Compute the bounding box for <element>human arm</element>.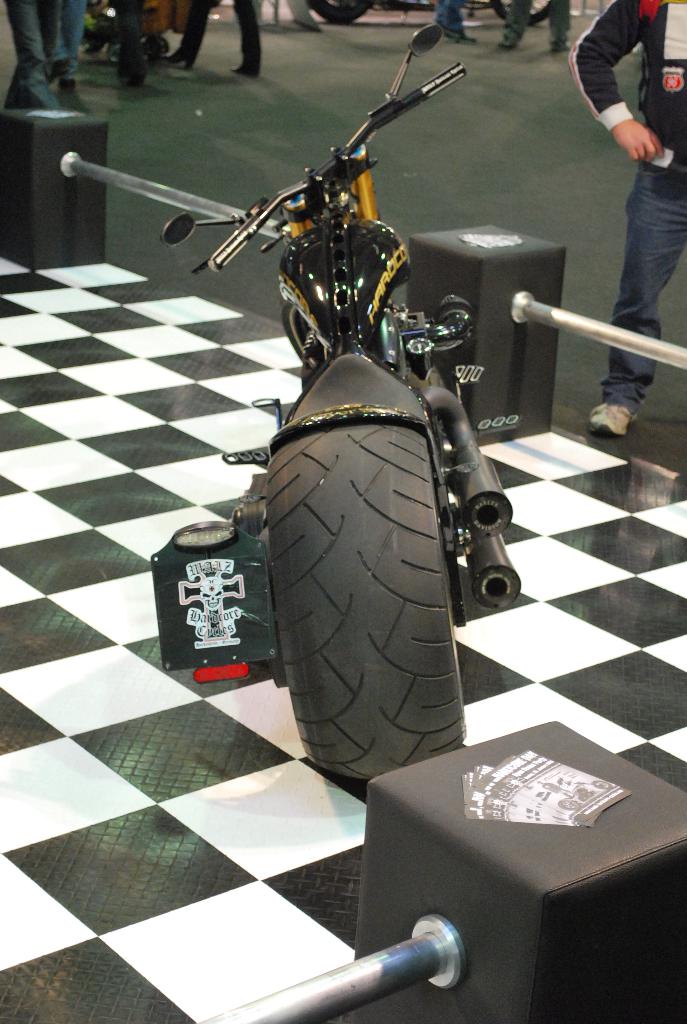
x1=570 y1=0 x2=670 y2=159.
